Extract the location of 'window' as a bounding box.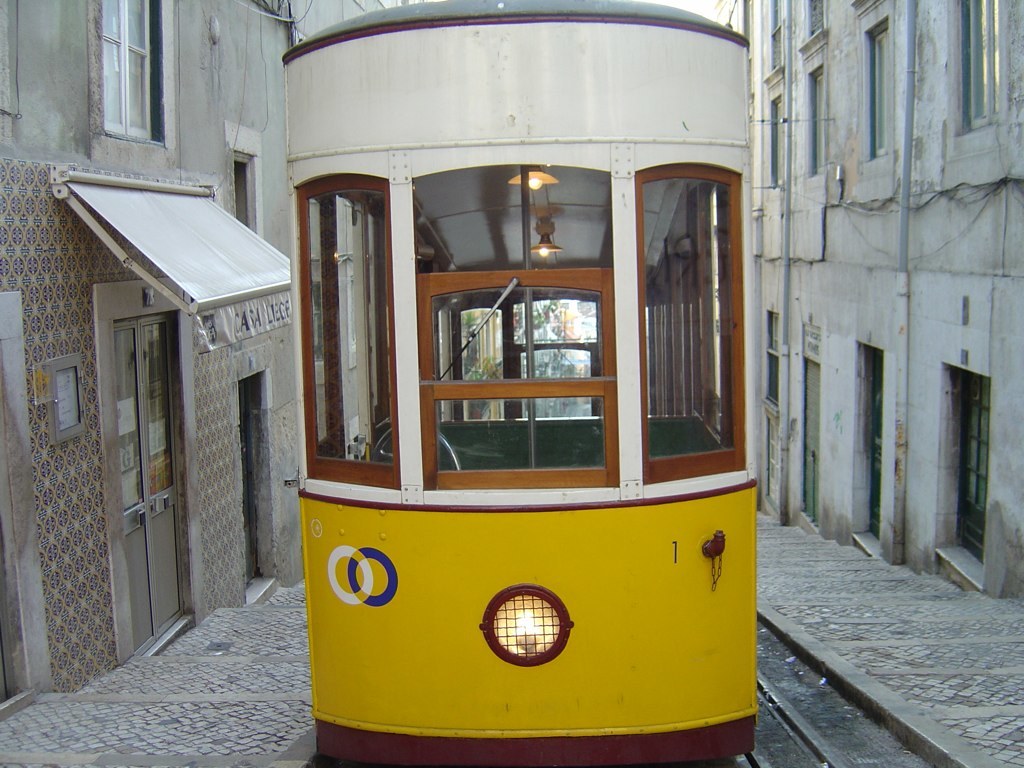
806,1,827,43.
